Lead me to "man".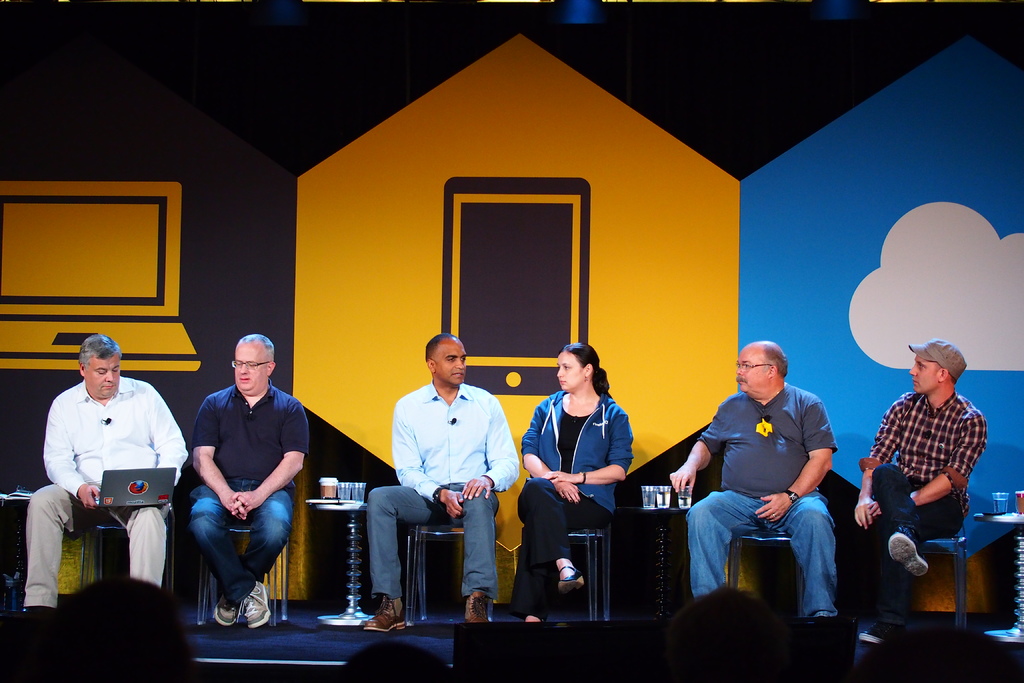
Lead to region(170, 340, 310, 641).
